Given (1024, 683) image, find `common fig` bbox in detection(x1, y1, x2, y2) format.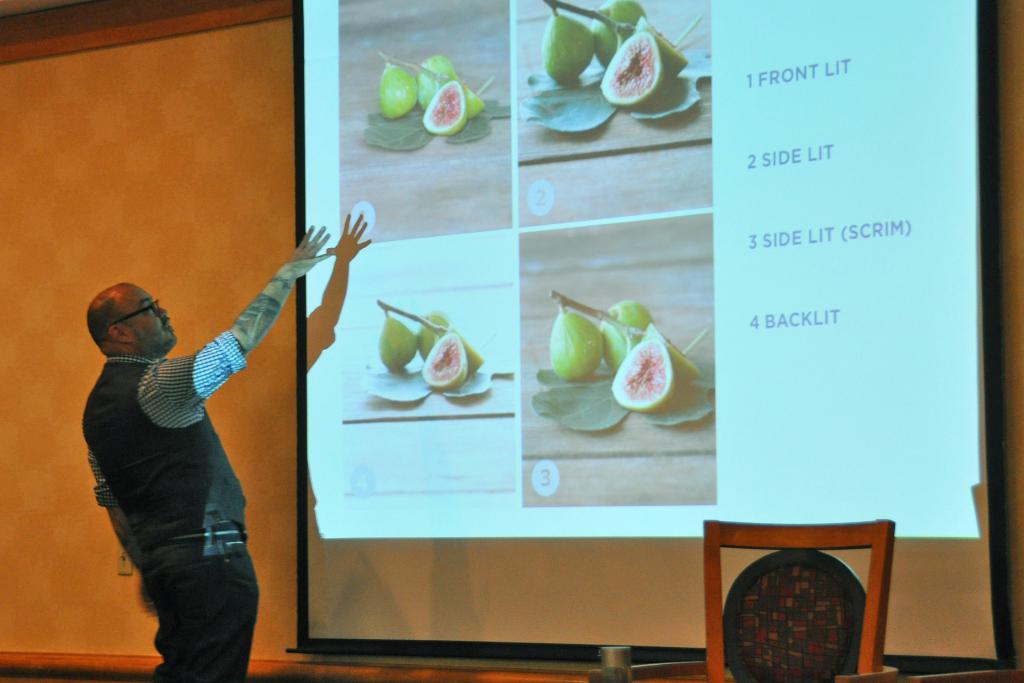
detection(541, 15, 588, 77).
